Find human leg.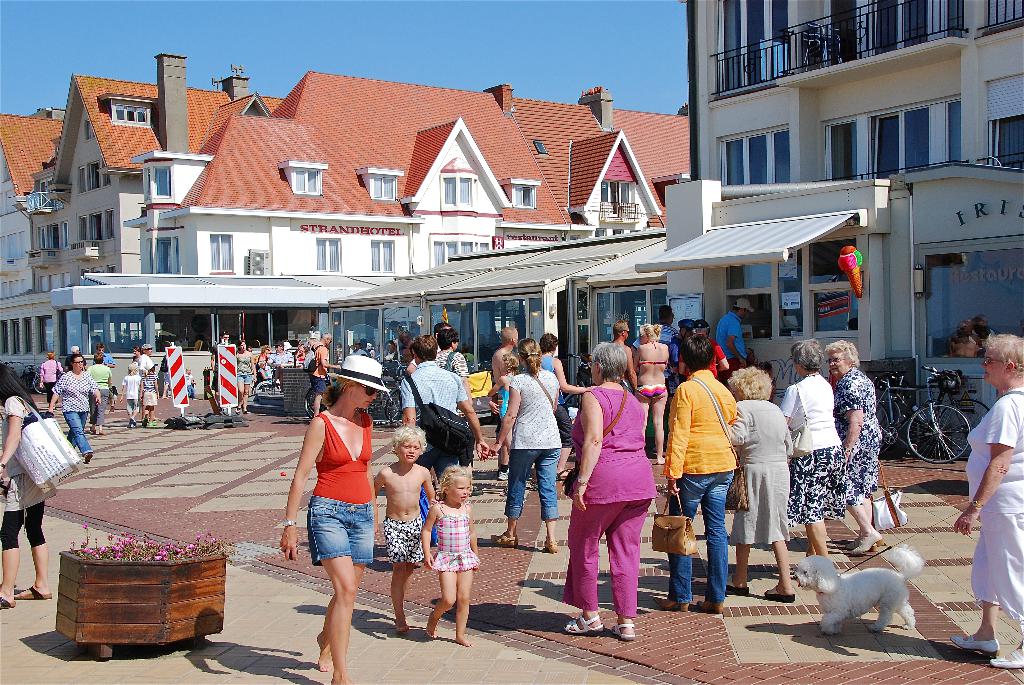
955:605:1001:657.
